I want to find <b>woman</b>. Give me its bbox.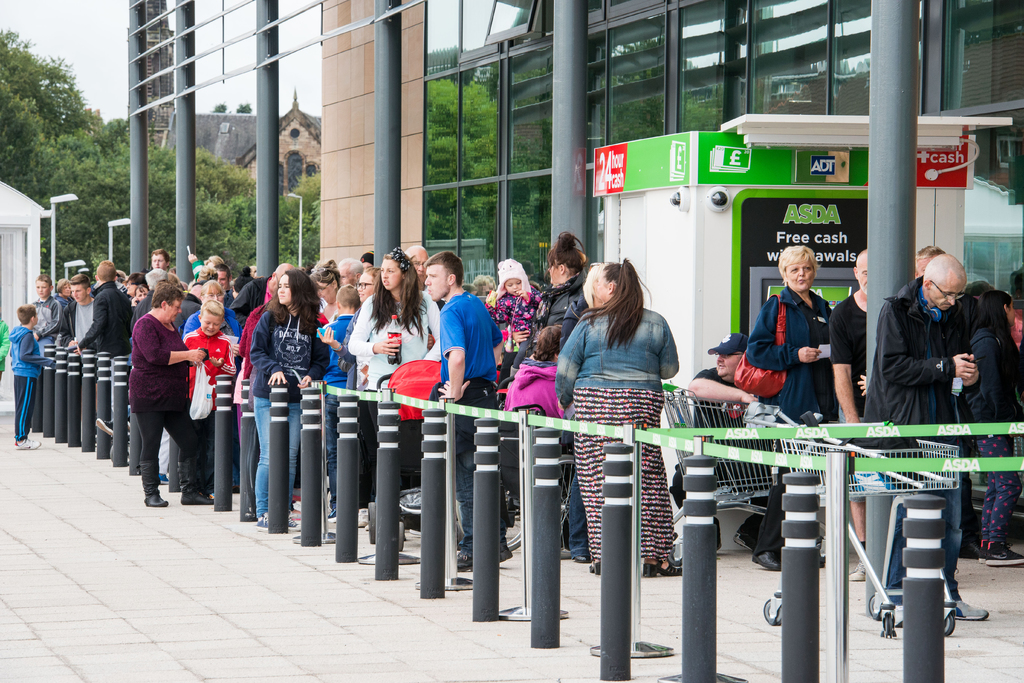
x1=183 y1=281 x2=241 y2=359.
